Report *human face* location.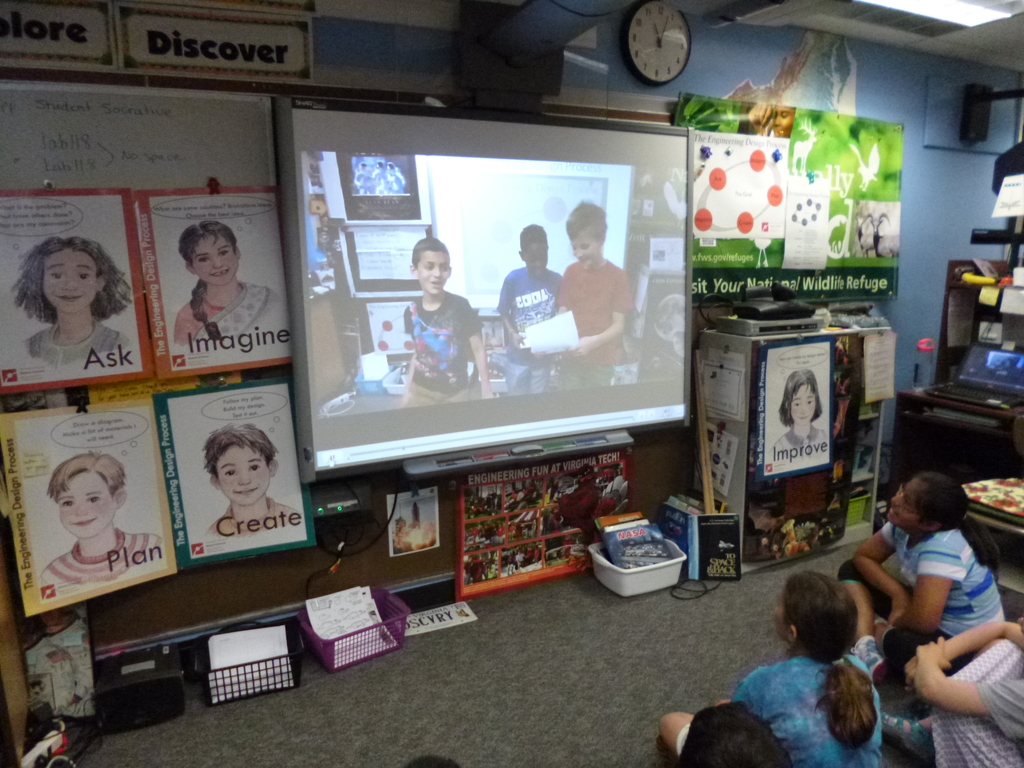
Report: 524,241,547,276.
